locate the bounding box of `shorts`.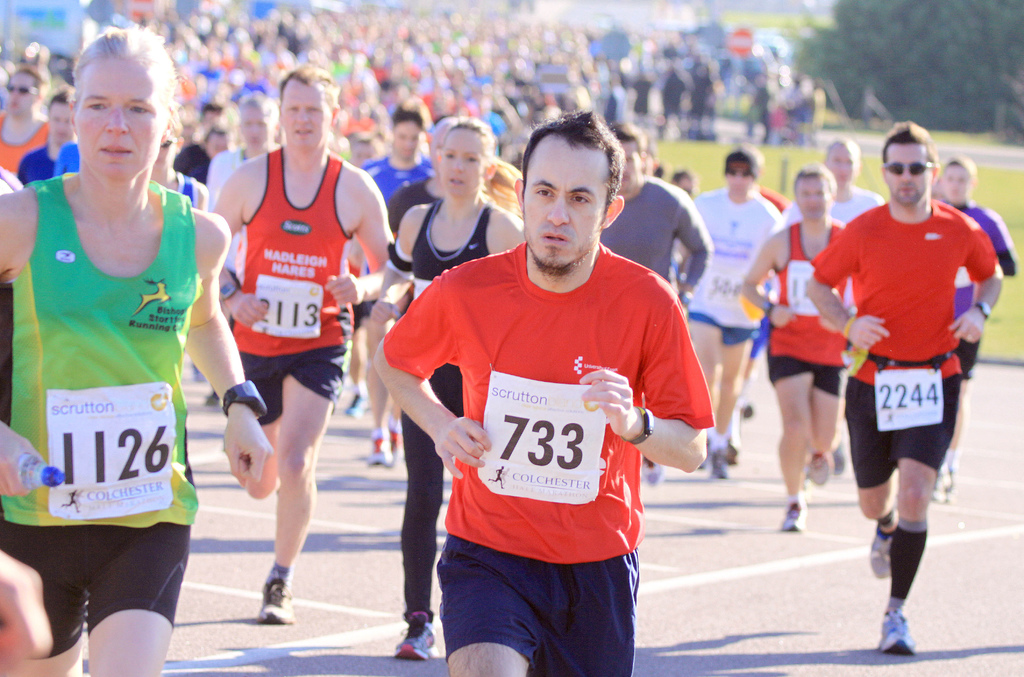
Bounding box: pyautogui.locateOnScreen(436, 534, 640, 676).
